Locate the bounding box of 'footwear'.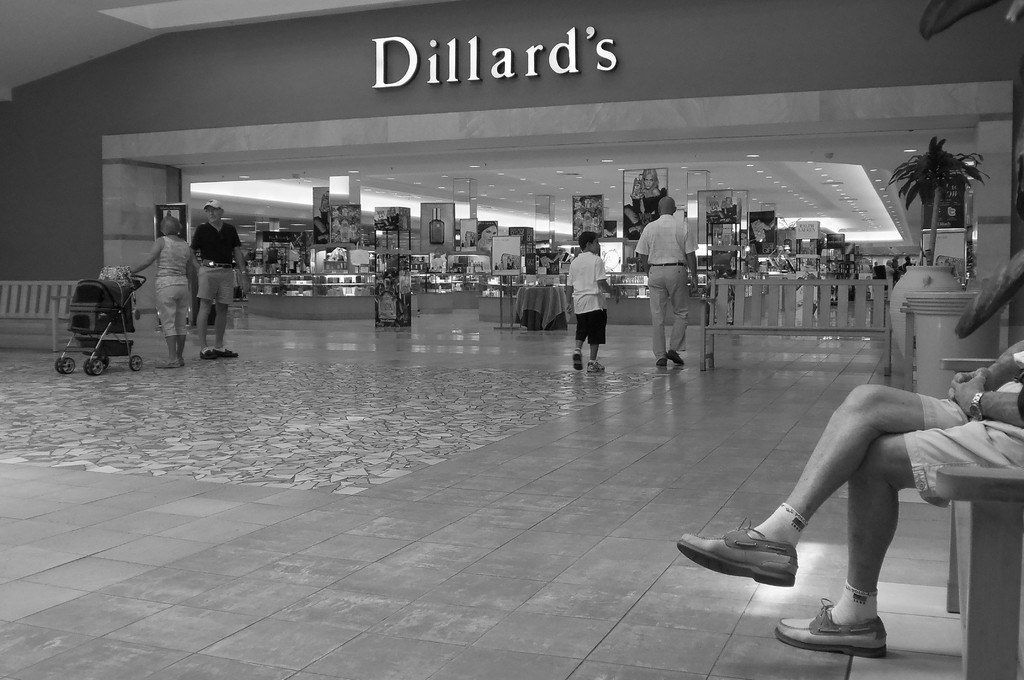
Bounding box: x1=680, y1=529, x2=800, y2=590.
